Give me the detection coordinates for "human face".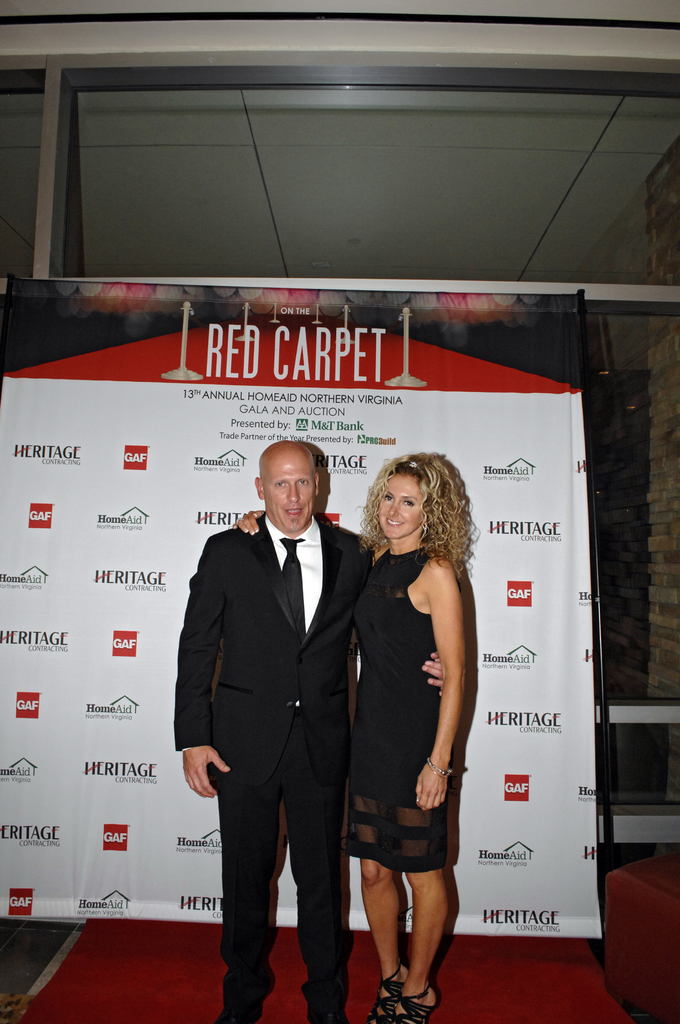
rect(263, 456, 320, 536).
